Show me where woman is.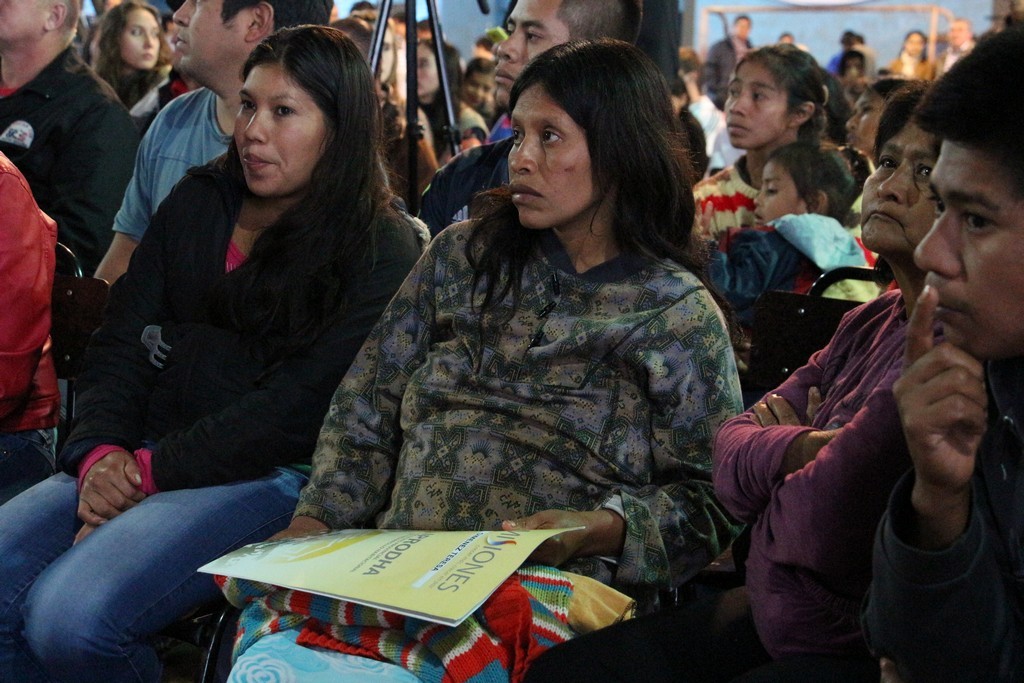
woman is at 0, 25, 419, 682.
